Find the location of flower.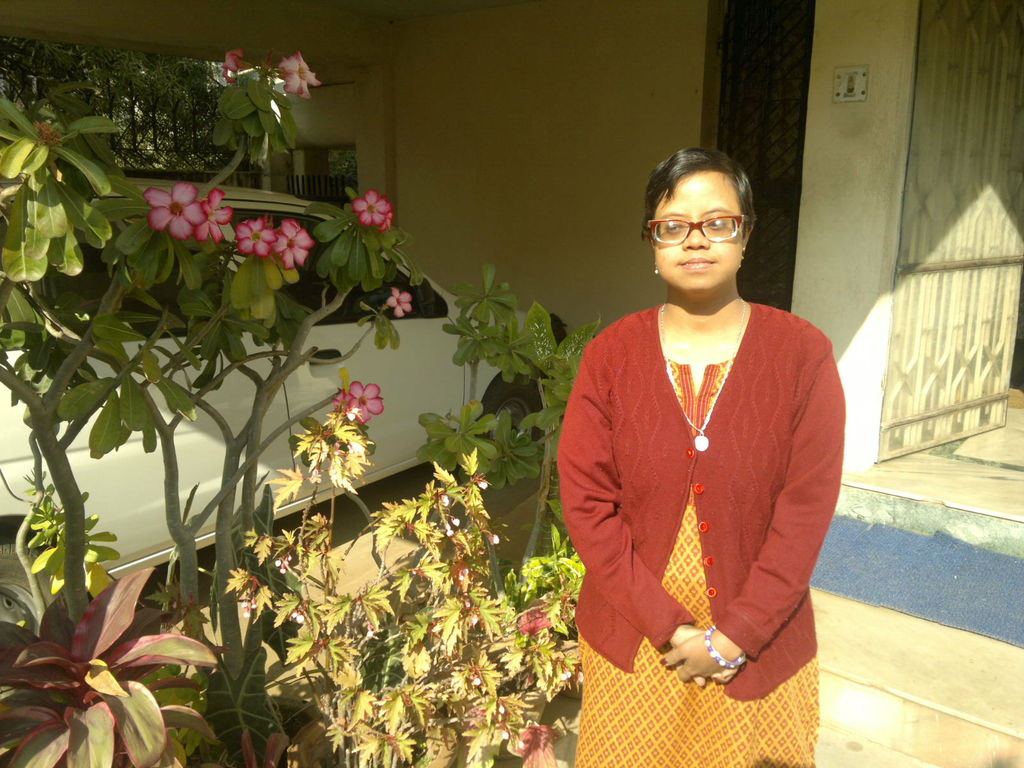
Location: 378 206 394 232.
